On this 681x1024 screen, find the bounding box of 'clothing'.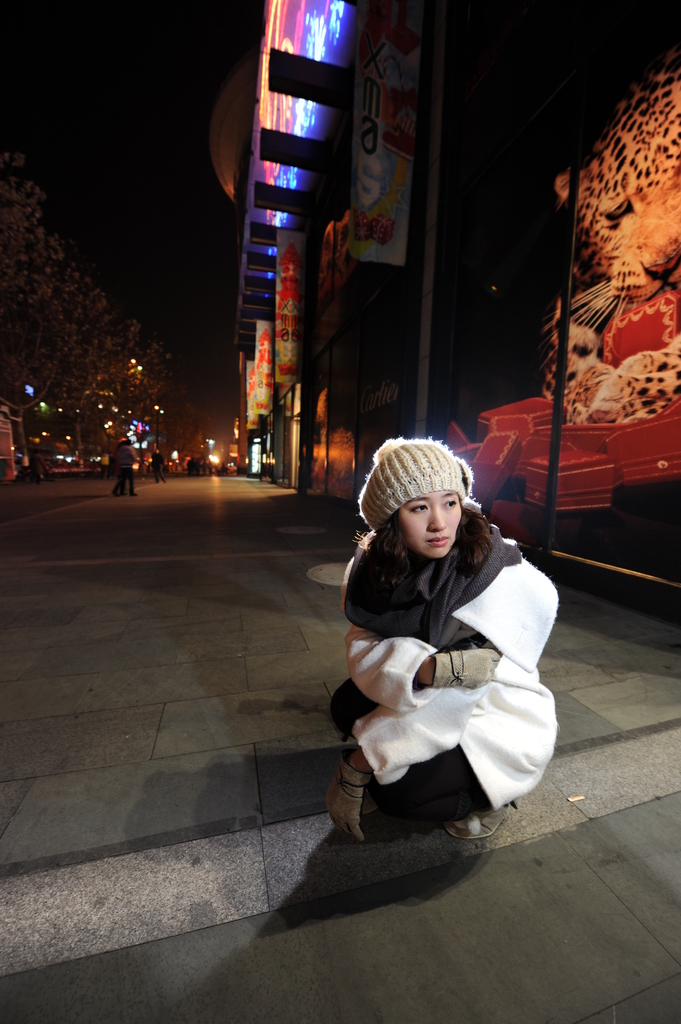
Bounding box: box(335, 468, 563, 849).
